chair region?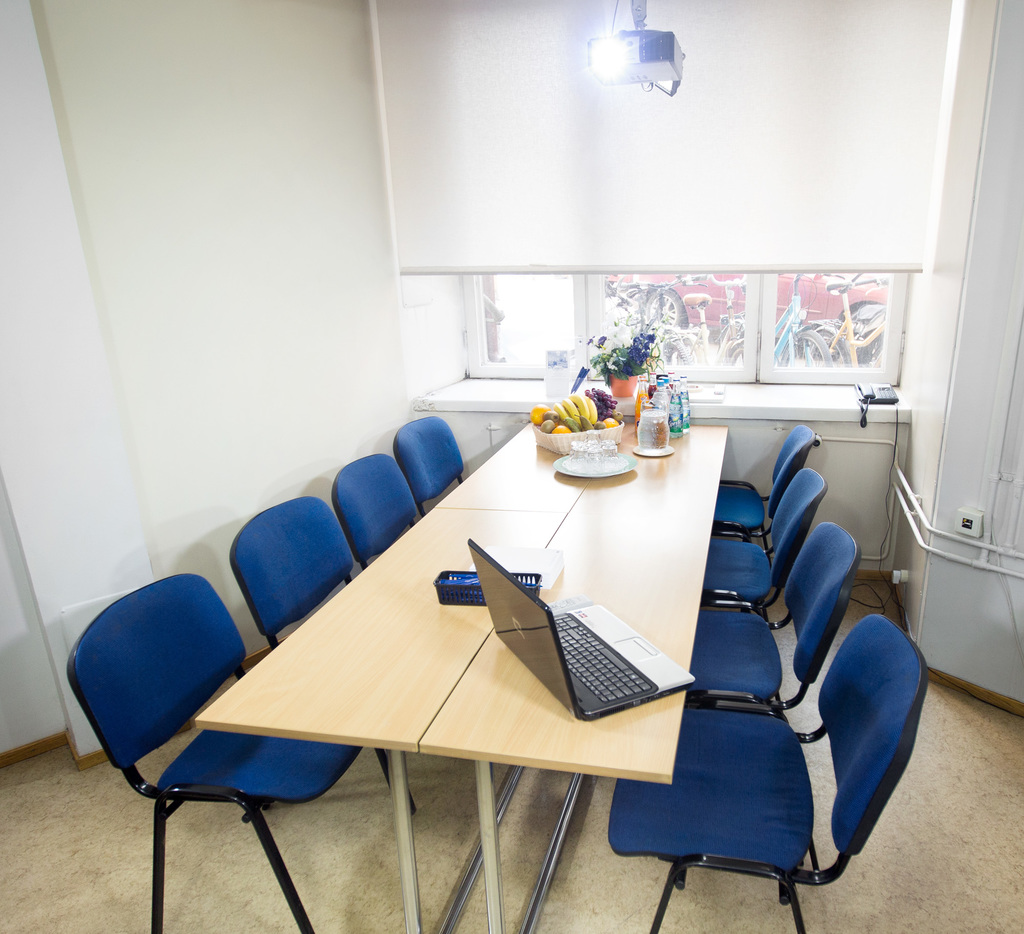
388,412,467,517
